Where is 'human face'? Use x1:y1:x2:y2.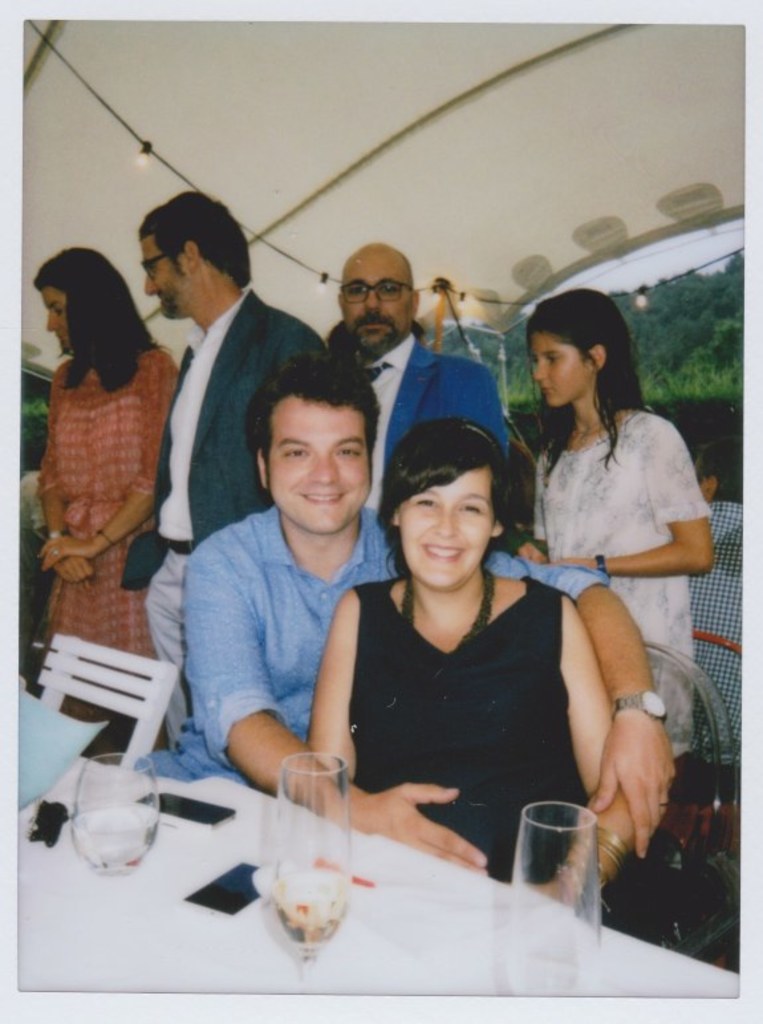
529:328:585:411.
